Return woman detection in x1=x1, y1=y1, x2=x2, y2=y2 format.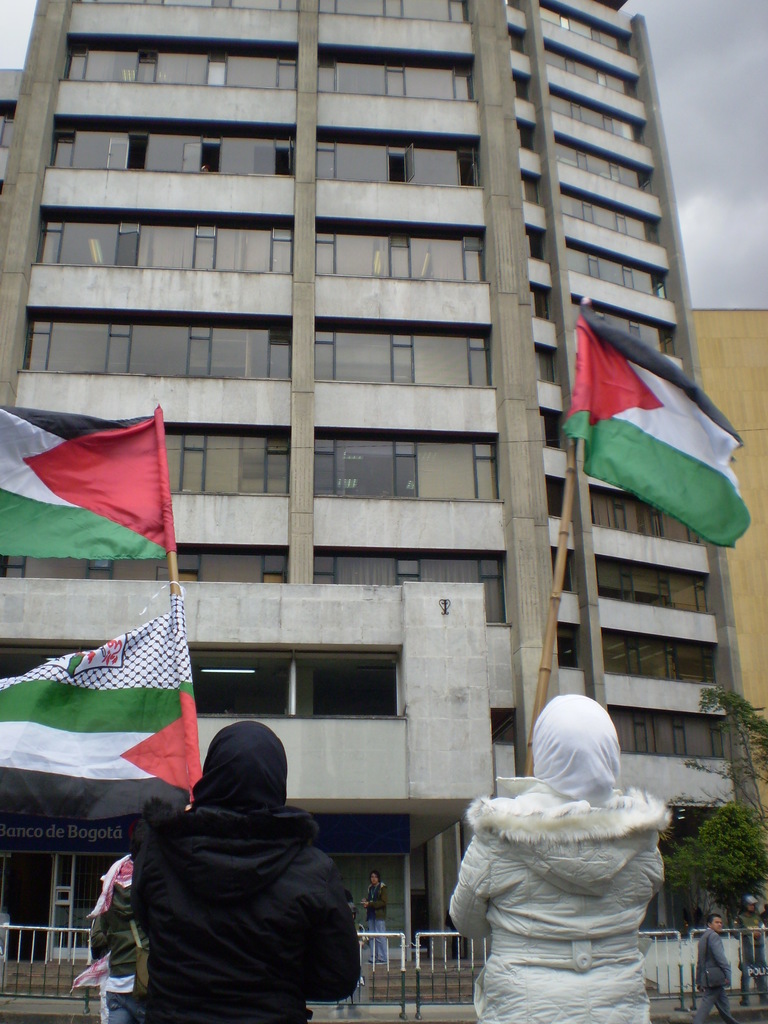
x1=129, y1=720, x2=359, y2=1023.
